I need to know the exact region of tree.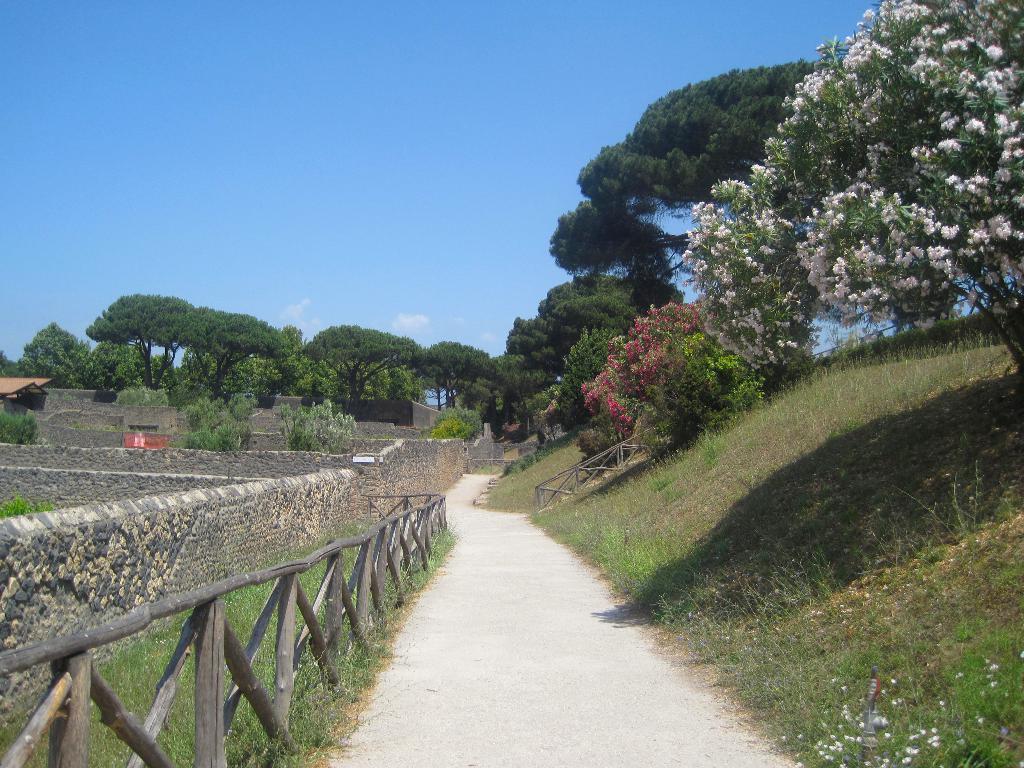
Region: x1=0 y1=346 x2=30 y2=378.
